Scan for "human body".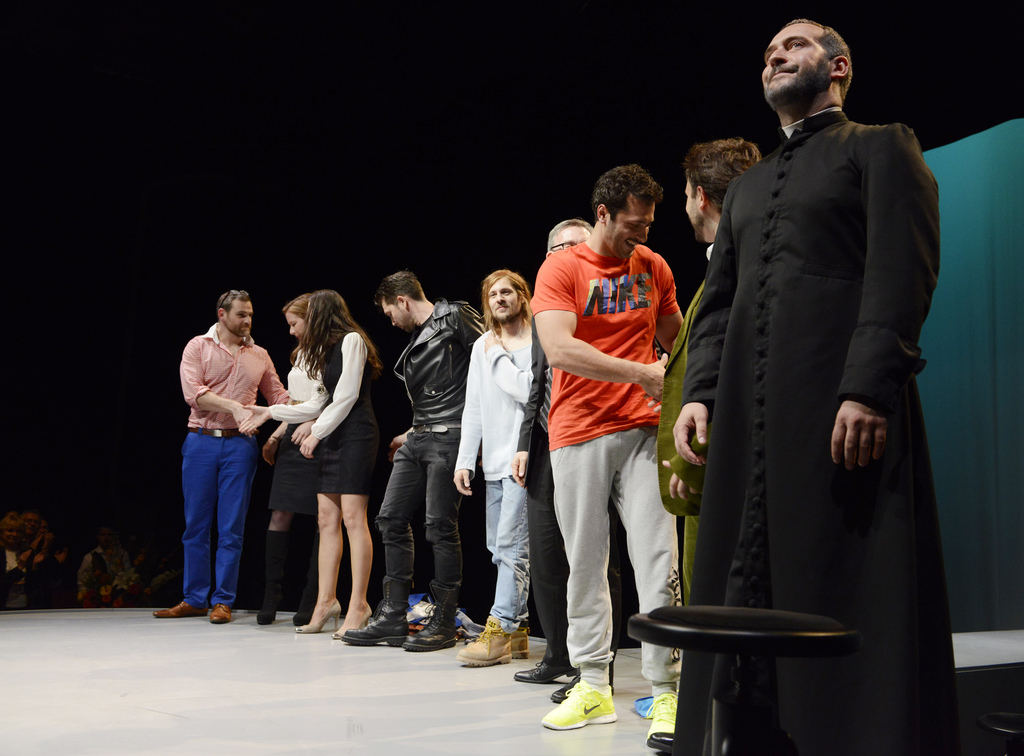
Scan result: l=157, t=291, r=296, b=620.
